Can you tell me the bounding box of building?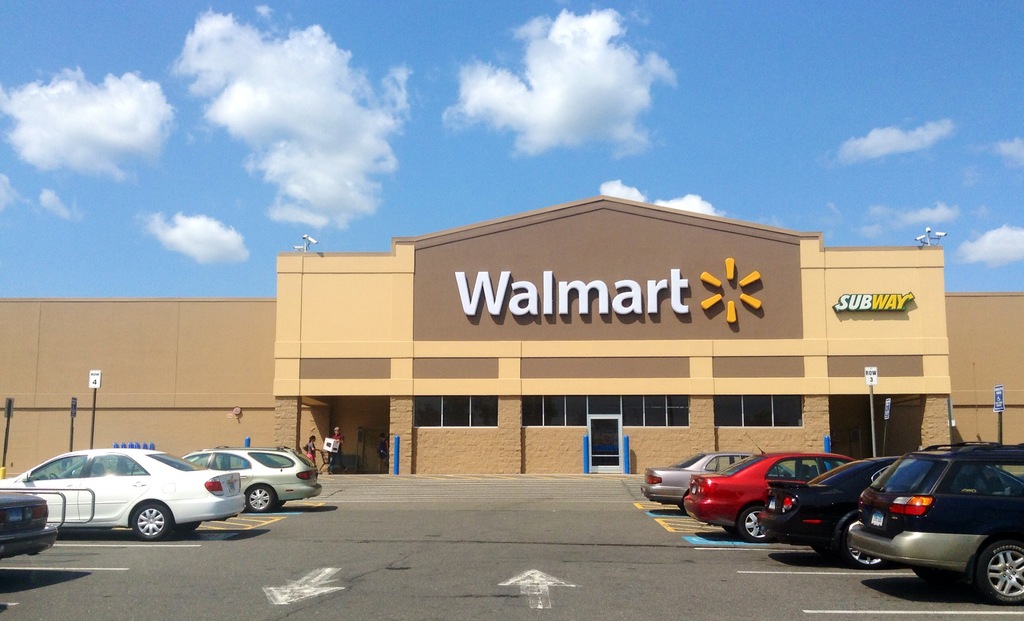
region(0, 194, 1023, 476).
